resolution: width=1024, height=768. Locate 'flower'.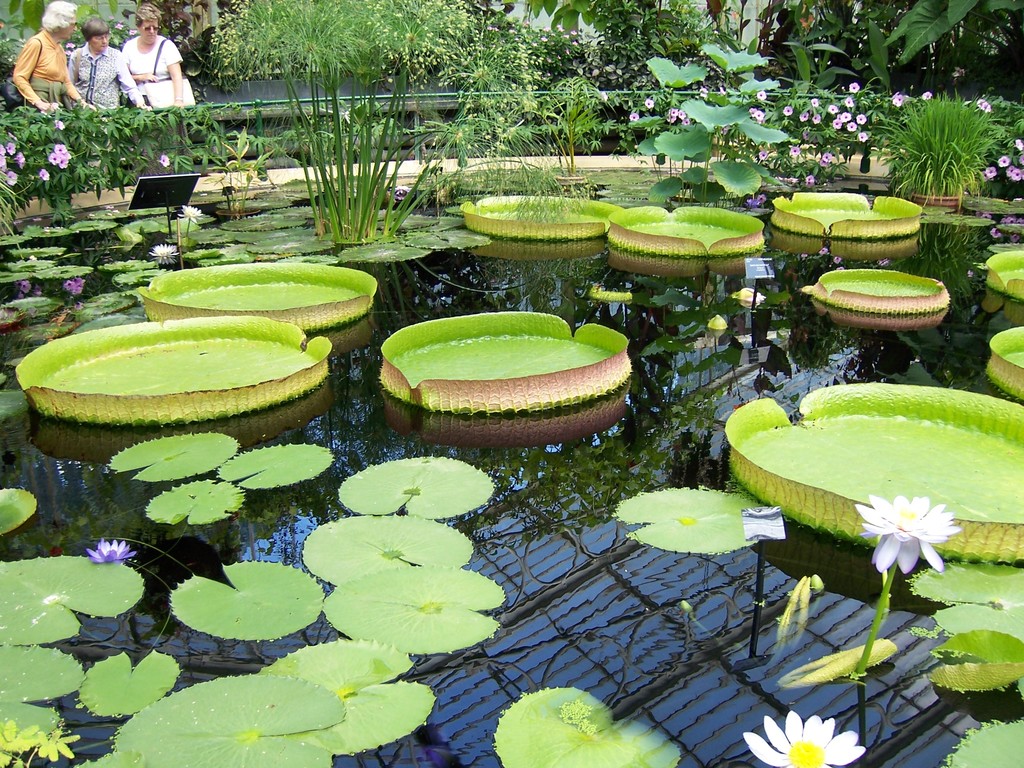
[646, 99, 654, 107].
